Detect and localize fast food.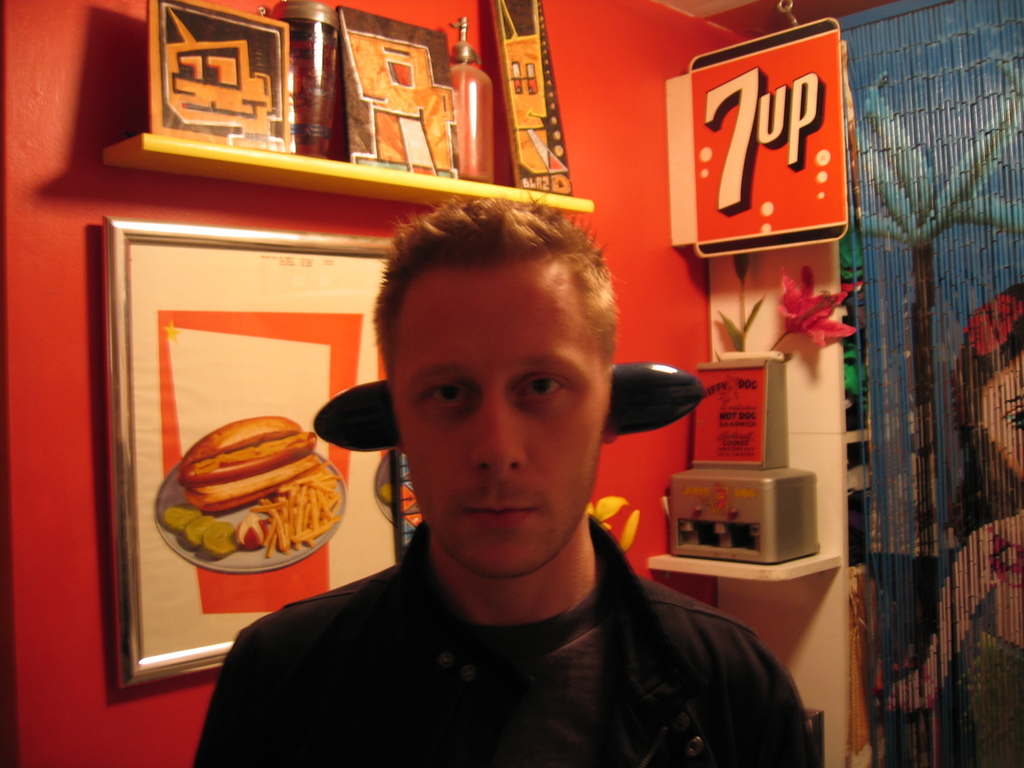
Localized at detection(262, 460, 346, 561).
